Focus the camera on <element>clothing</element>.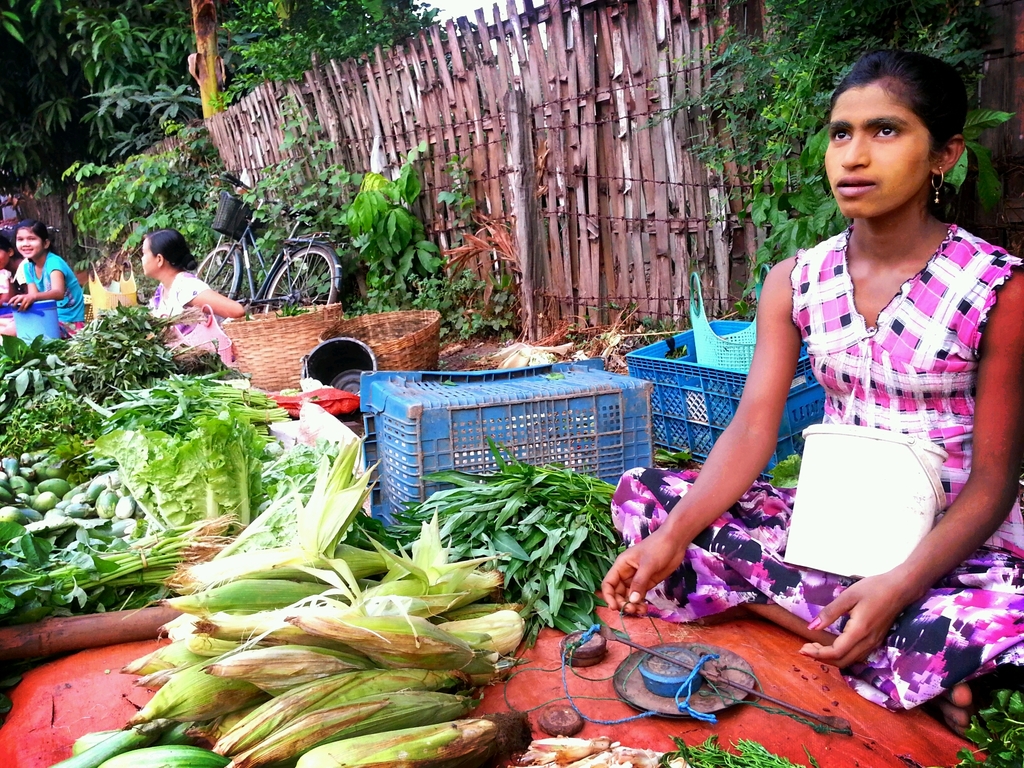
Focus region: 146/270/237/364.
